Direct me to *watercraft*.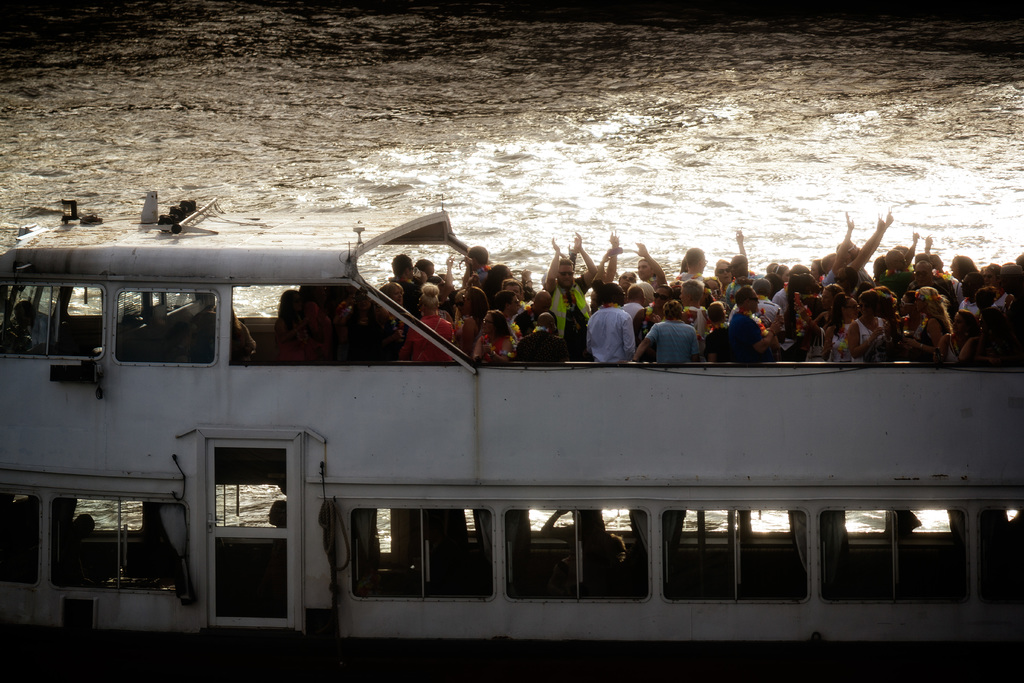
Direction: <bbox>0, 210, 1023, 645</bbox>.
